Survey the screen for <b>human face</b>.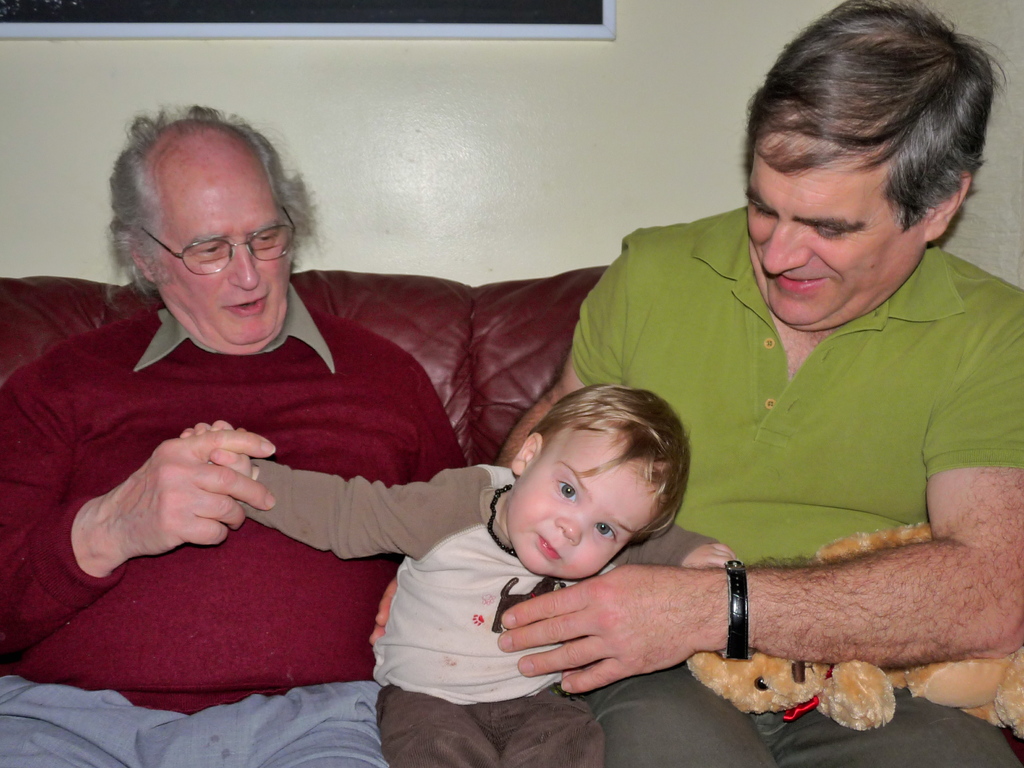
Survey found: x1=739 y1=143 x2=927 y2=332.
